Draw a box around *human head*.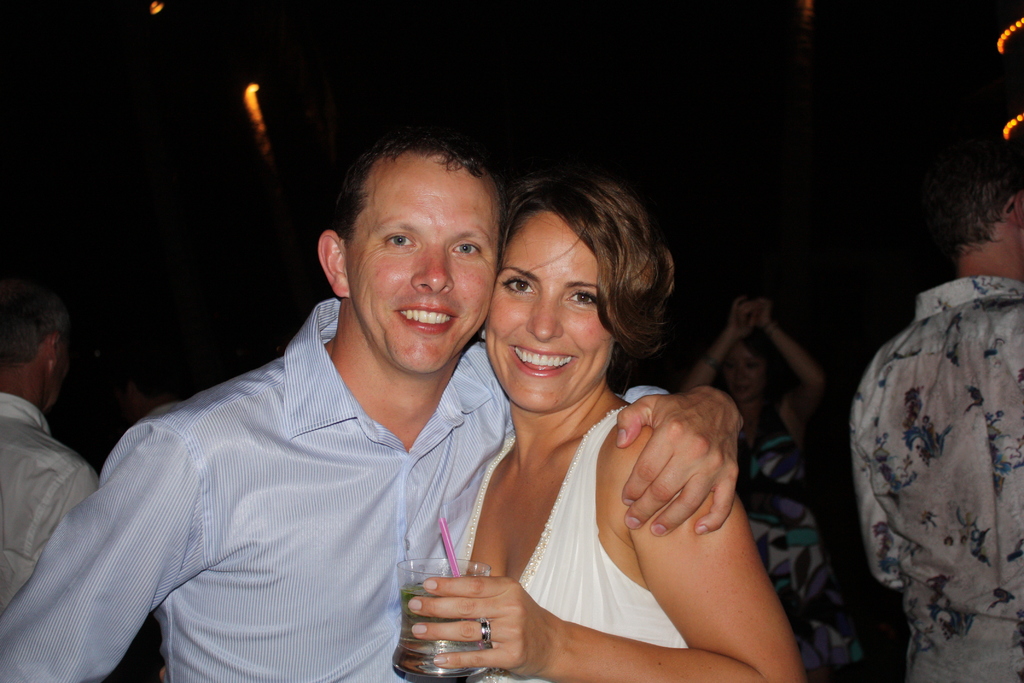
0:278:68:413.
